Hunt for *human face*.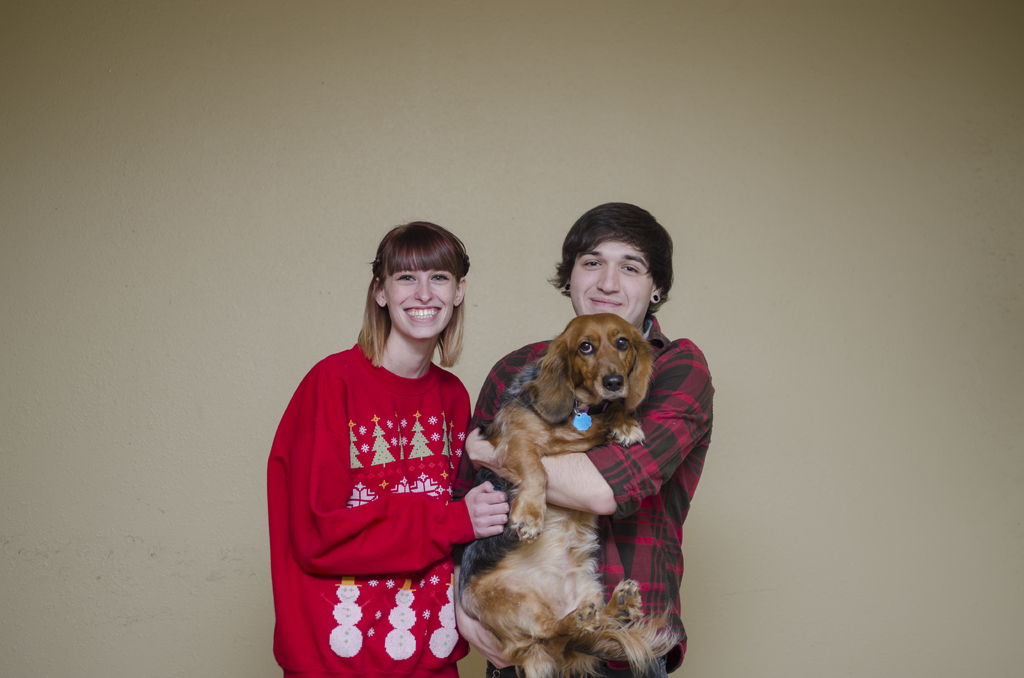
Hunted down at bbox=(381, 267, 455, 341).
